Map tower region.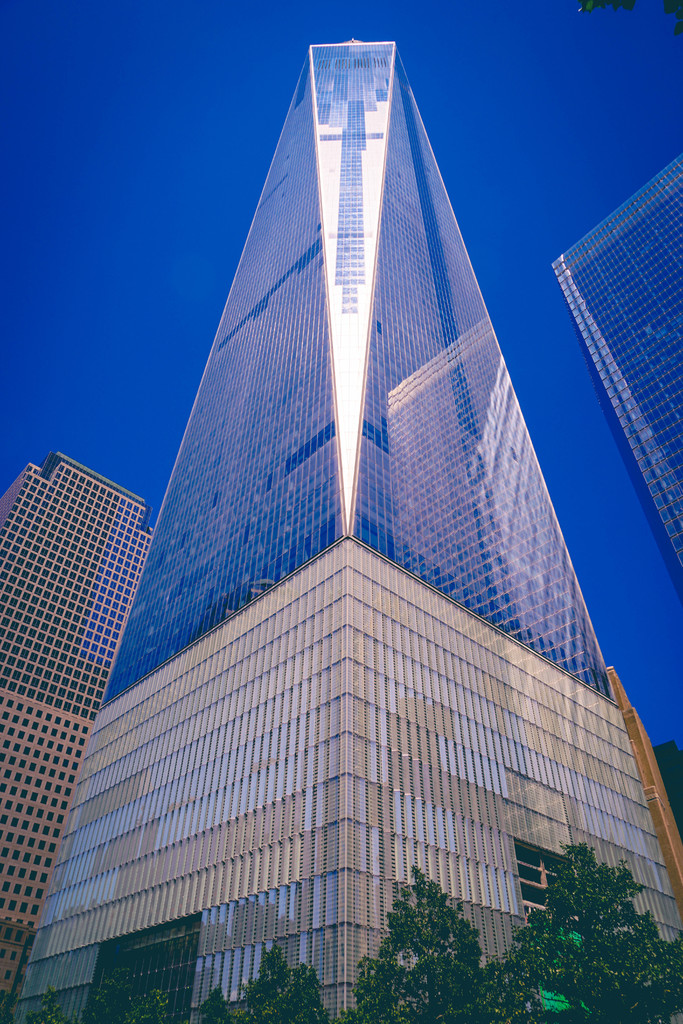
Mapped to 40/0/623/1023.
